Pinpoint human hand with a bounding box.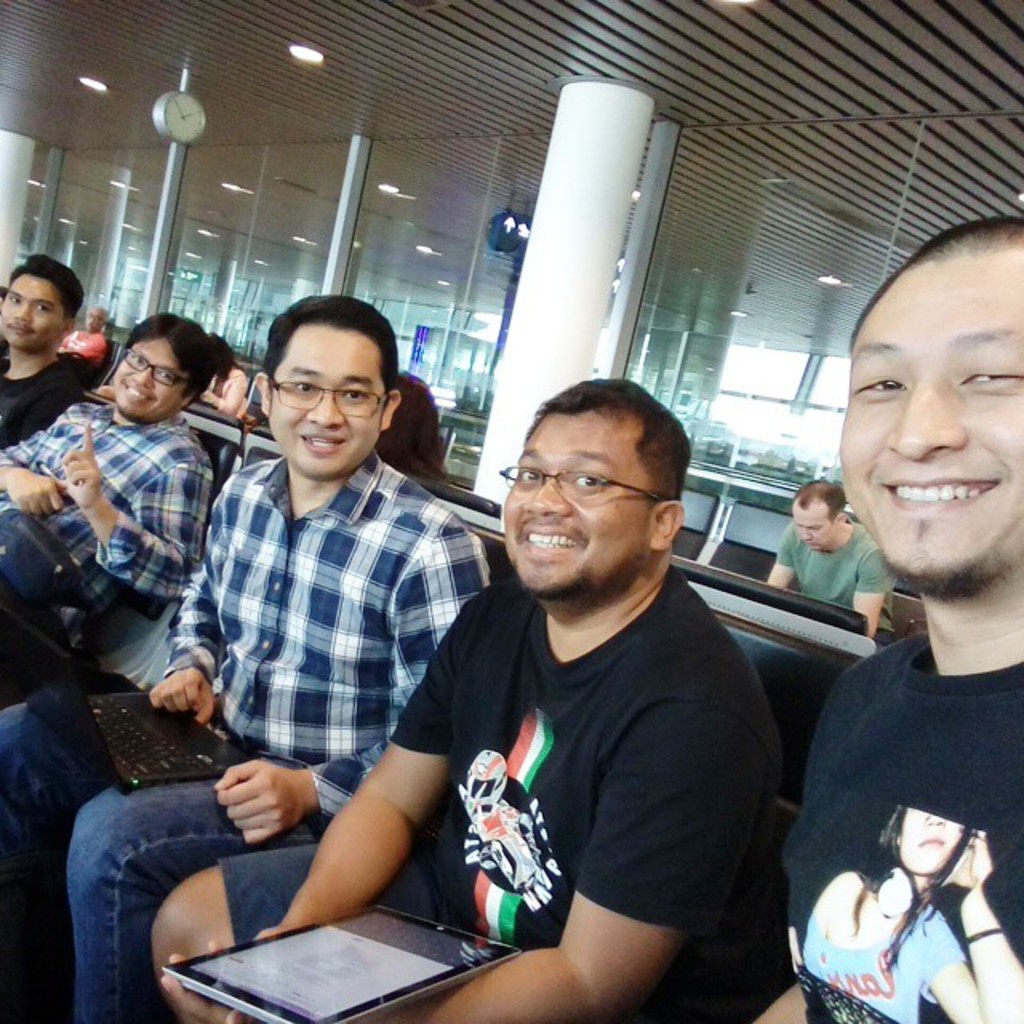
x1=210, y1=752, x2=317, y2=850.
